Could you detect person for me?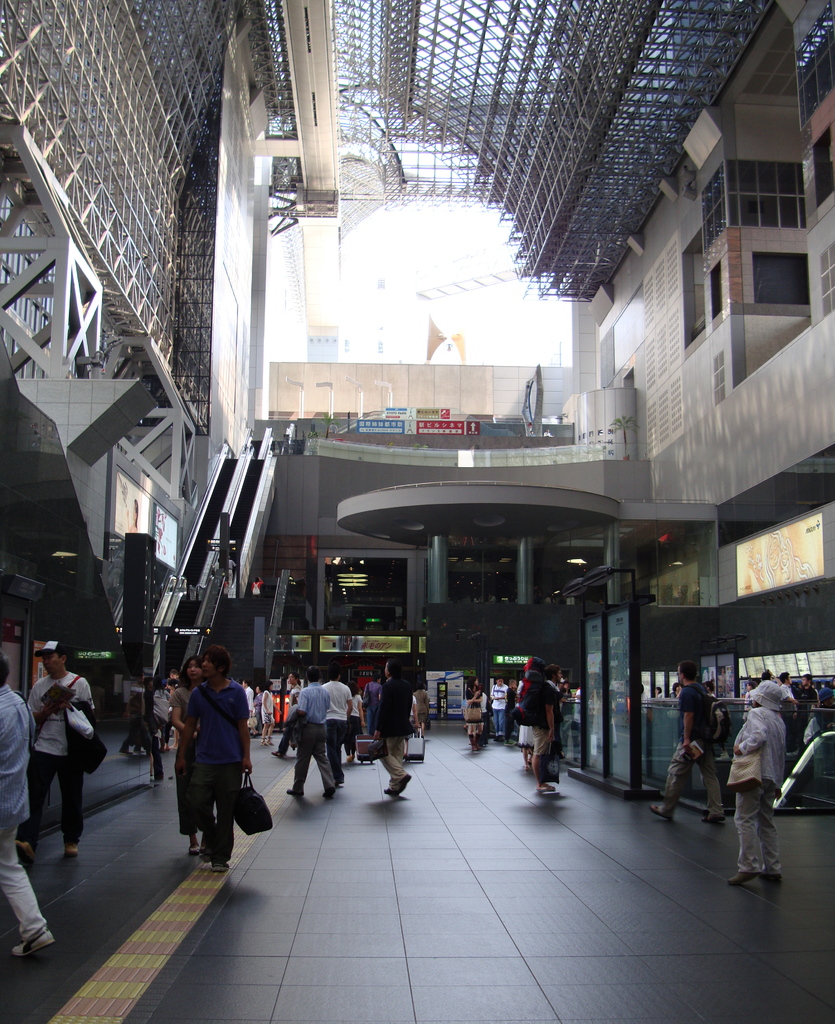
Detection result: {"x1": 543, "y1": 428, "x2": 555, "y2": 440}.
